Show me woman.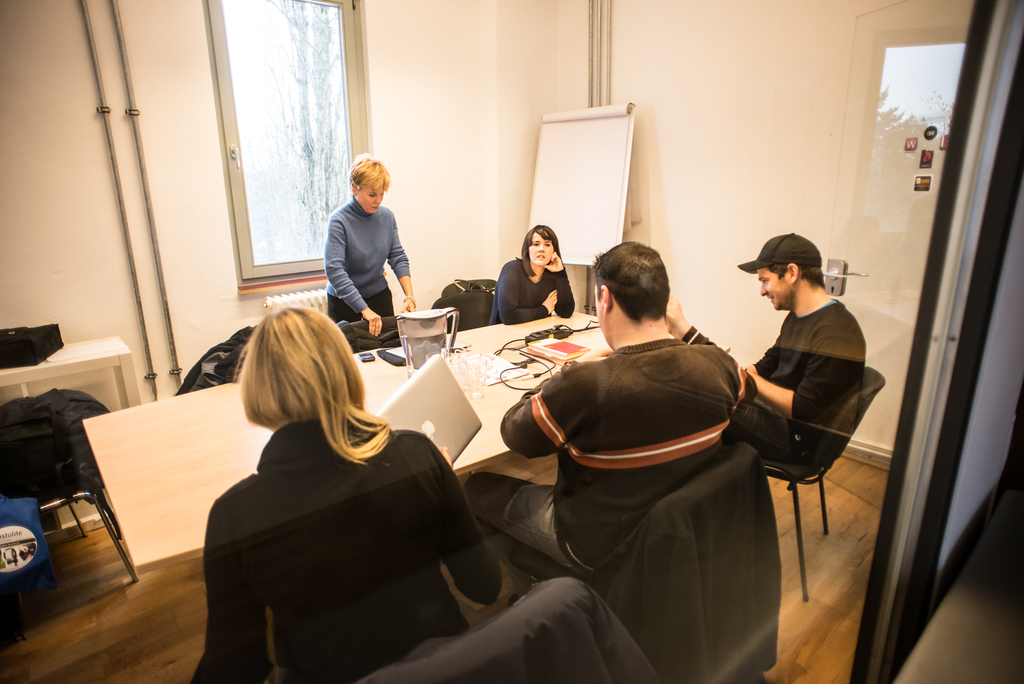
woman is here: 186,305,502,683.
